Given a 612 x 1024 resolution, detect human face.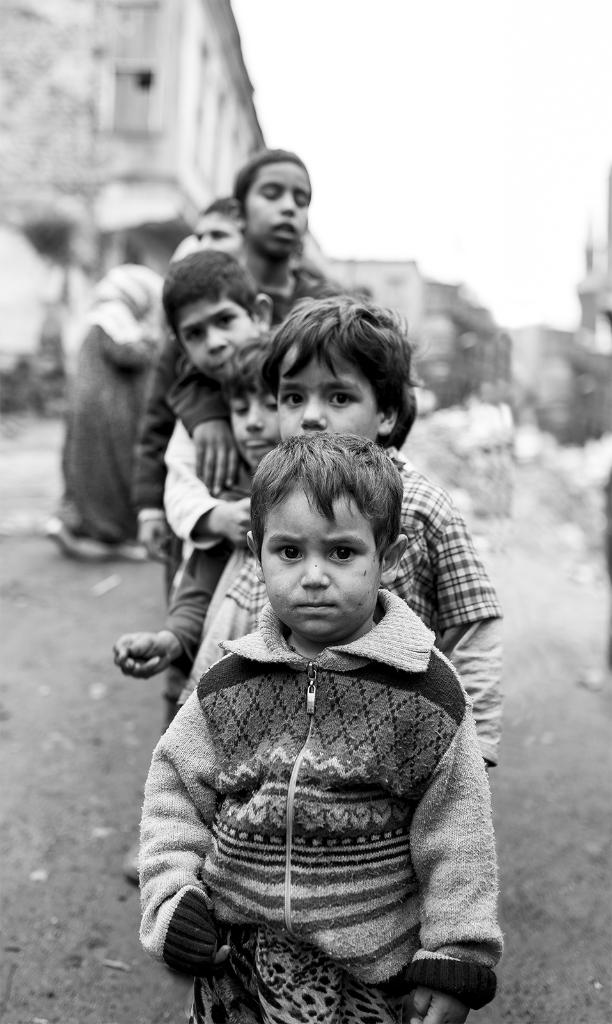
box=[197, 207, 239, 252].
